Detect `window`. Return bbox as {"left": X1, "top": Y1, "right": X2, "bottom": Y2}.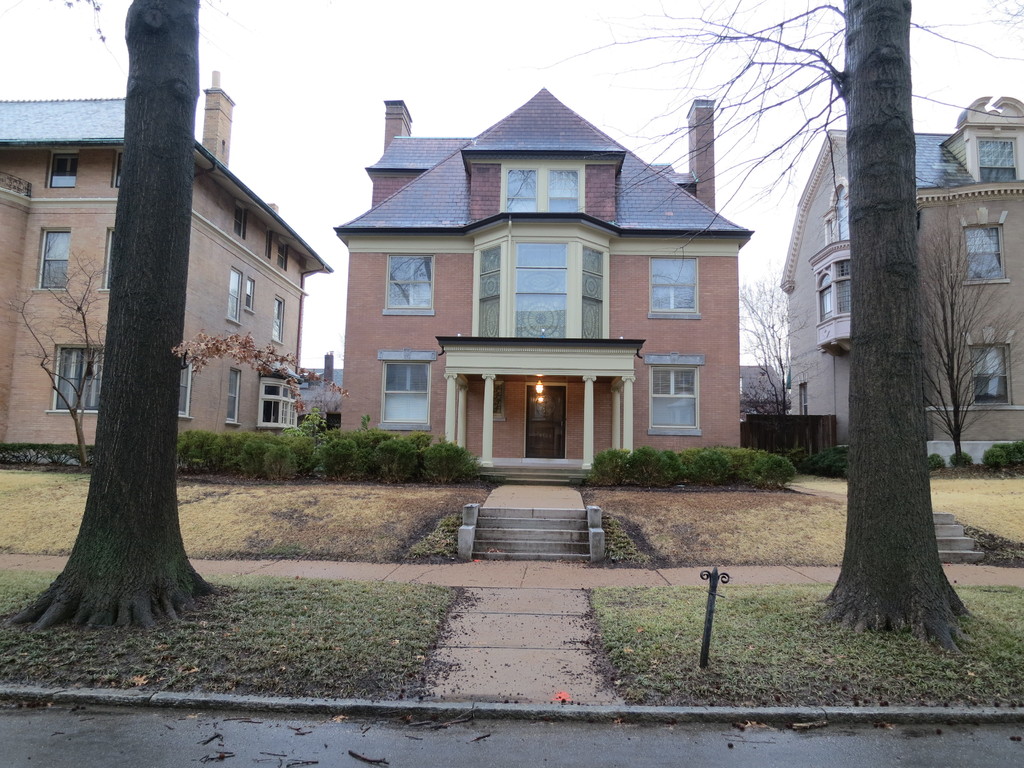
{"left": 229, "top": 202, "right": 248, "bottom": 244}.
